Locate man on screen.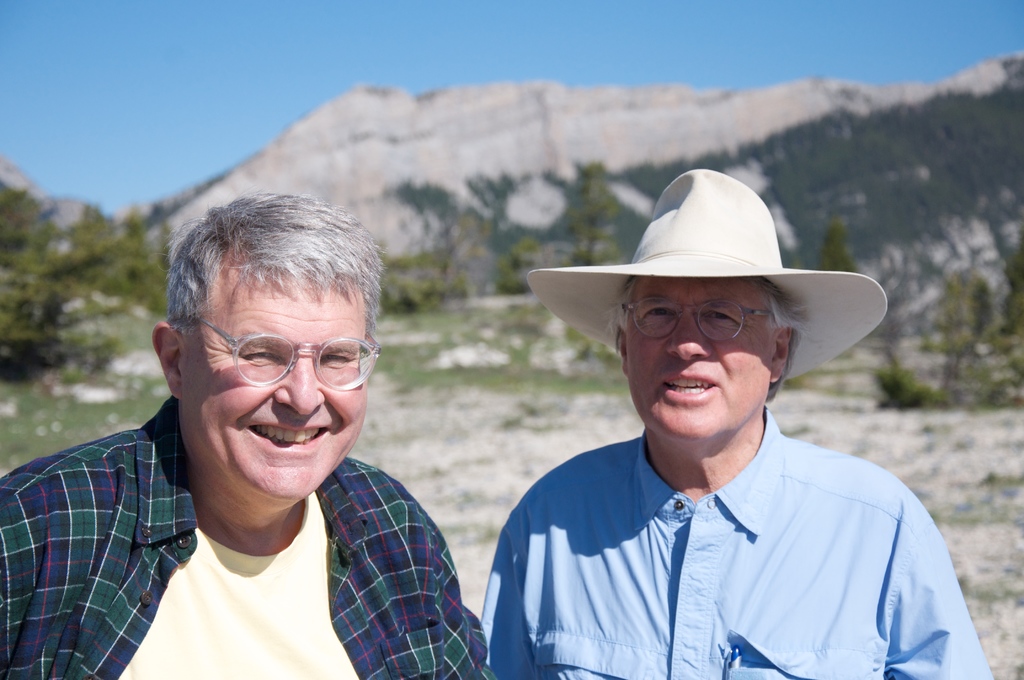
On screen at (x1=0, y1=190, x2=498, y2=679).
